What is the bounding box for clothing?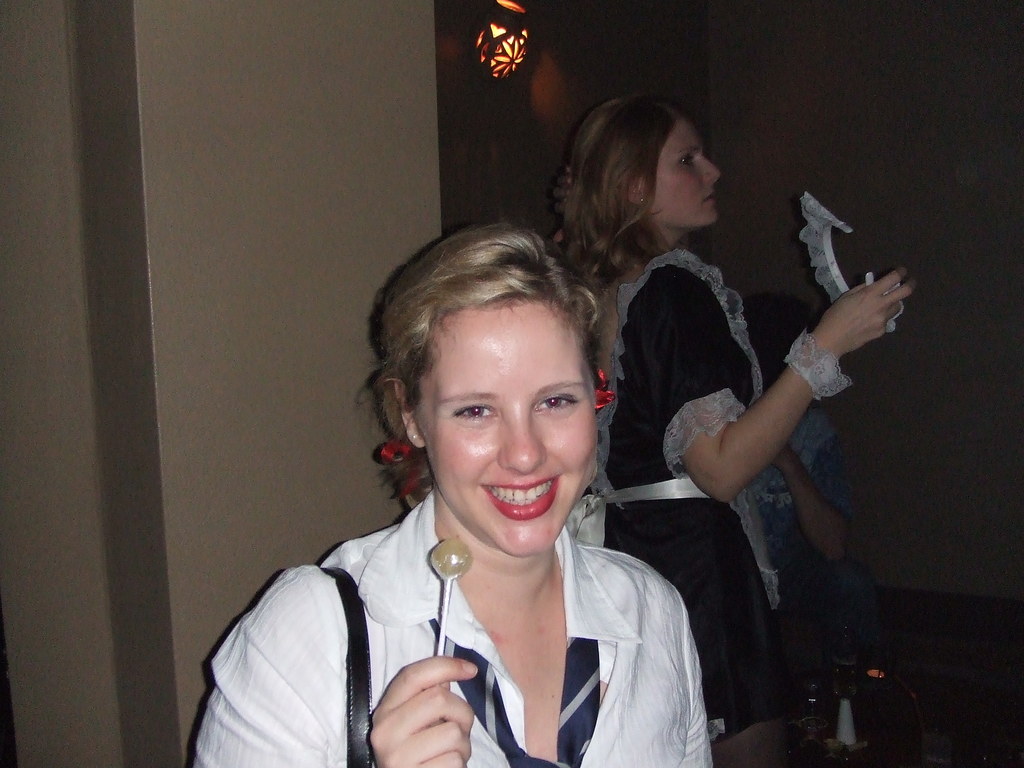
{"left": 587, "top": 248, "right": 796, "bottom": 746}.
